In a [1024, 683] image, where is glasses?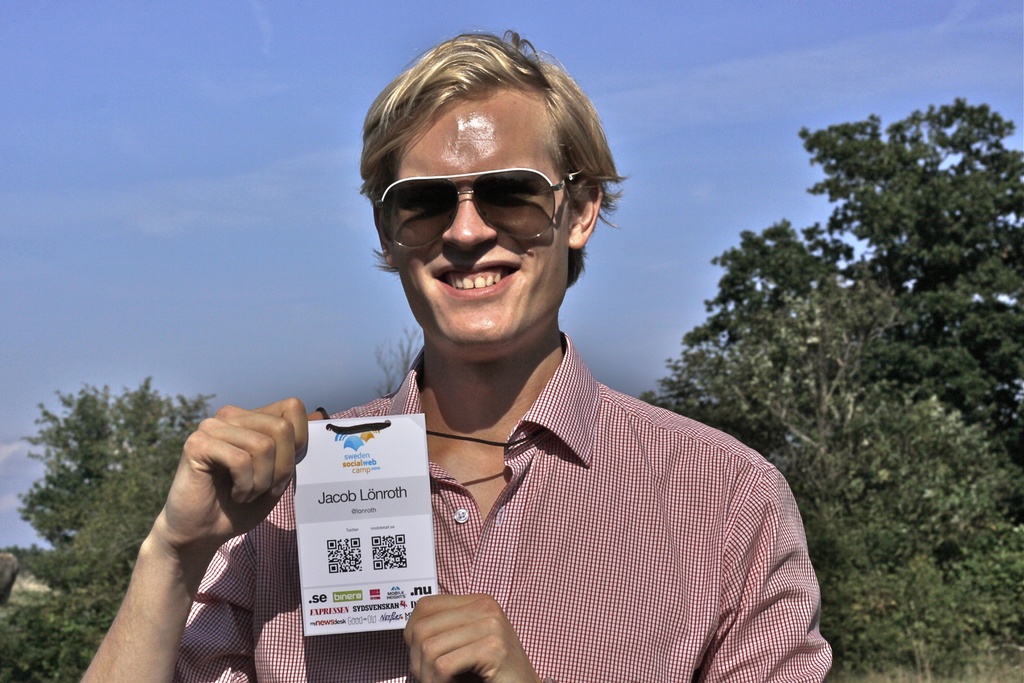
box=[375, 168, 592, 247].
